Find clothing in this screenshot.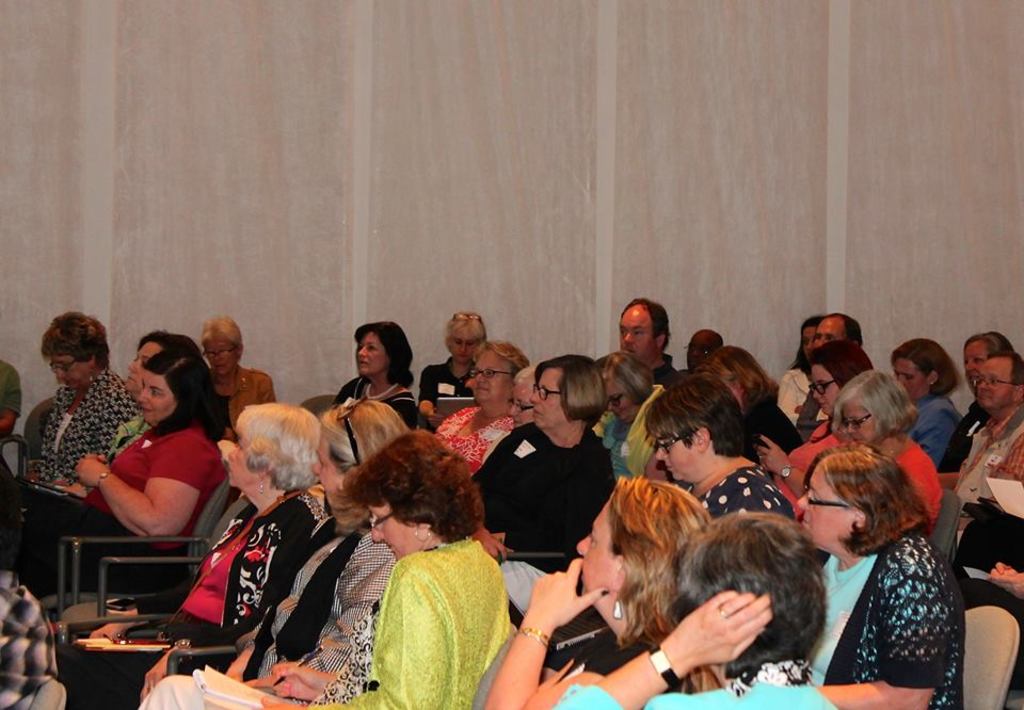
The bounding box for clothing is <region>894, 388, 947, 466</region>.
